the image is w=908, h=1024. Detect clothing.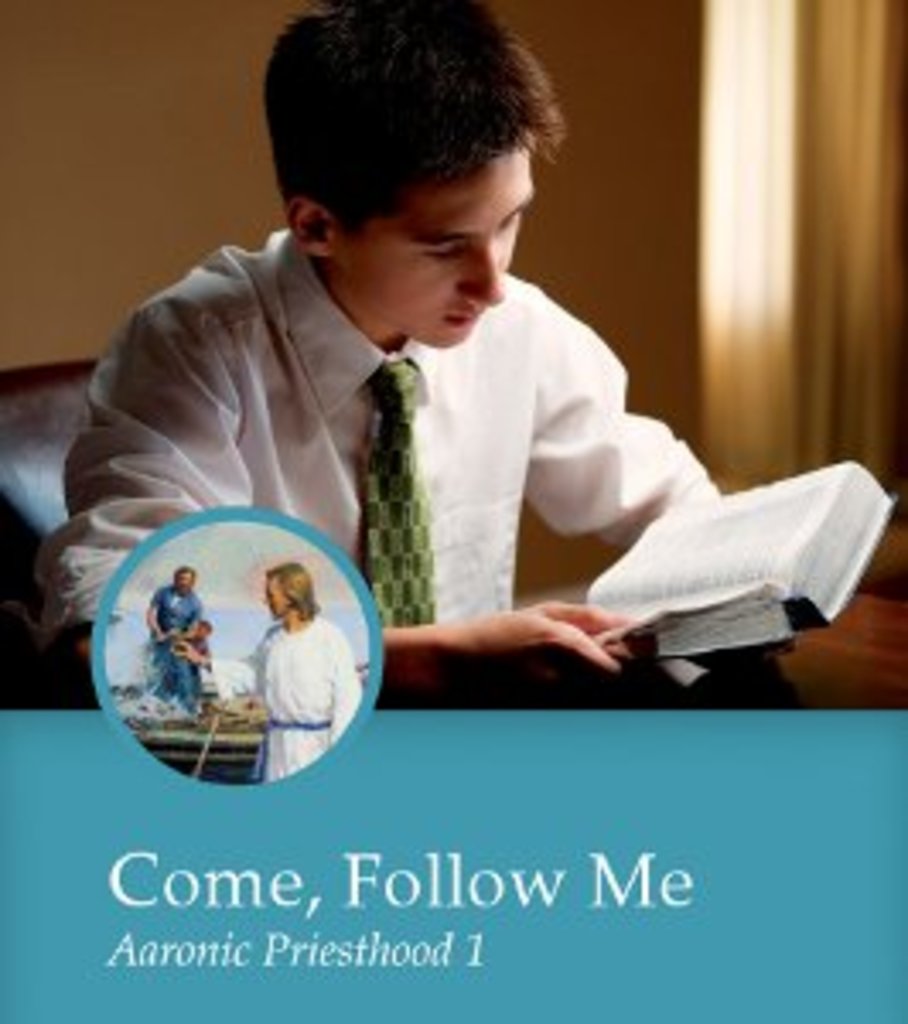
Detection: box(147, 580, 201, 696).
